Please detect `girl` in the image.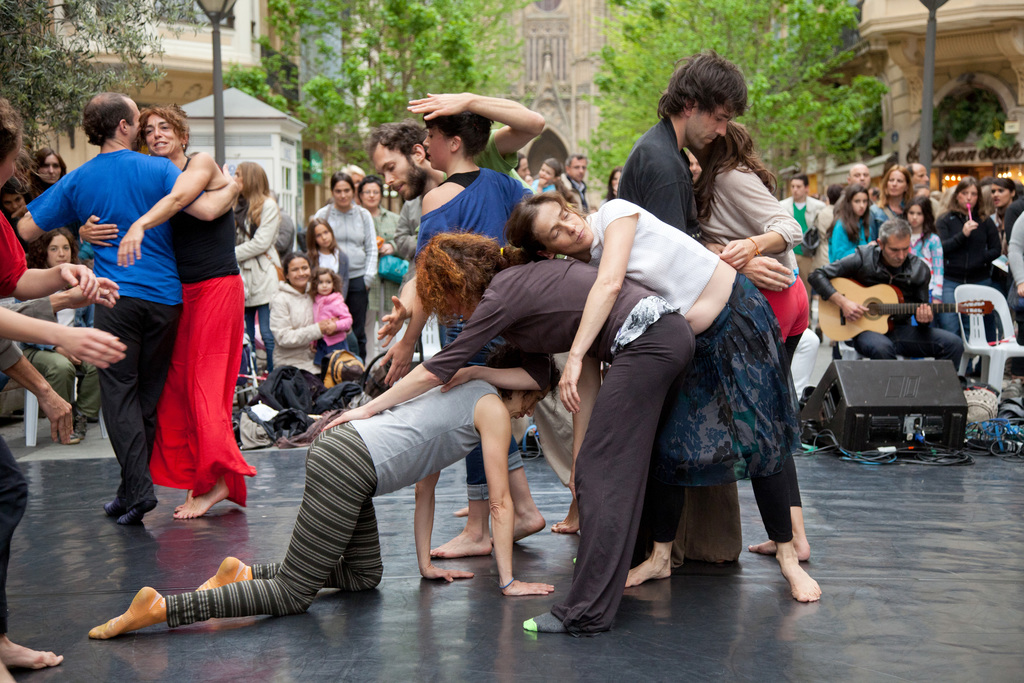
{"left": 903, "top": 194, "right": 940, "bottom": 299}.
